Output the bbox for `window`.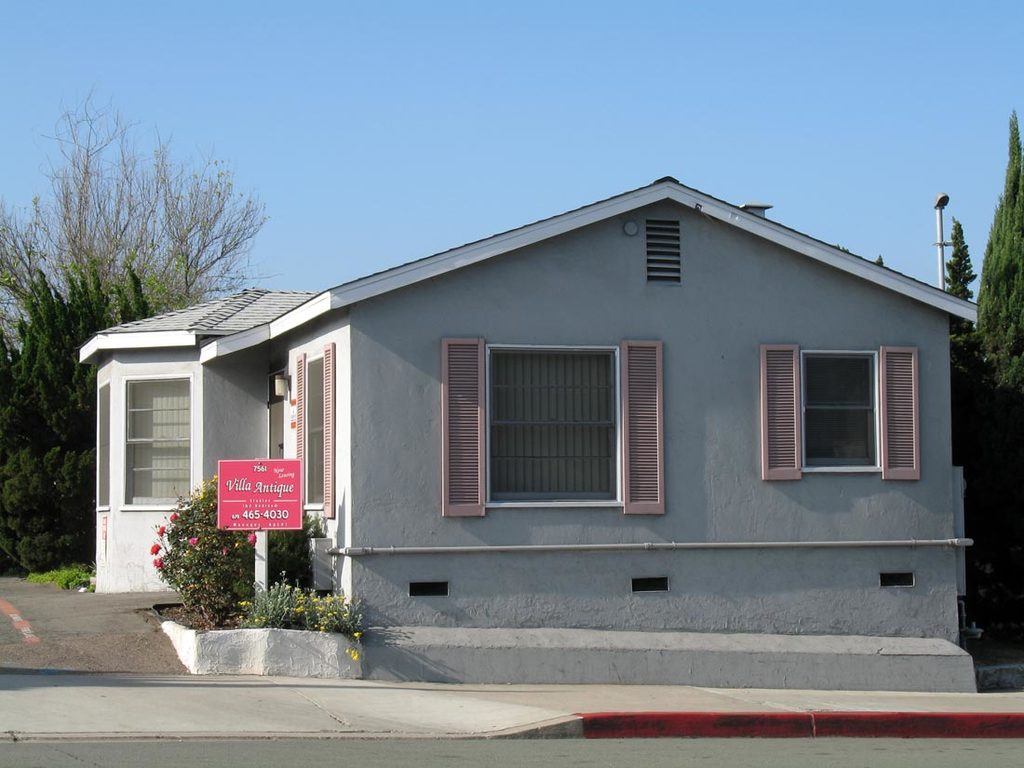
(x1=126, y1=373, x2=195, y2=496).
